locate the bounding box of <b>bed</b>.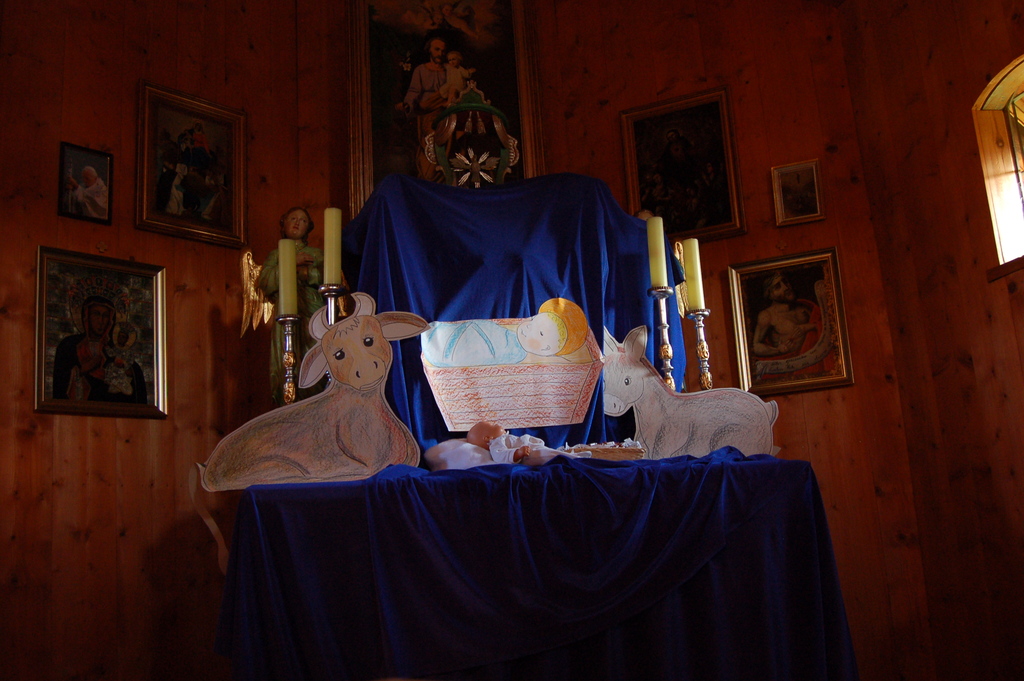
Bounding box: [189, 165, 836, 680].
